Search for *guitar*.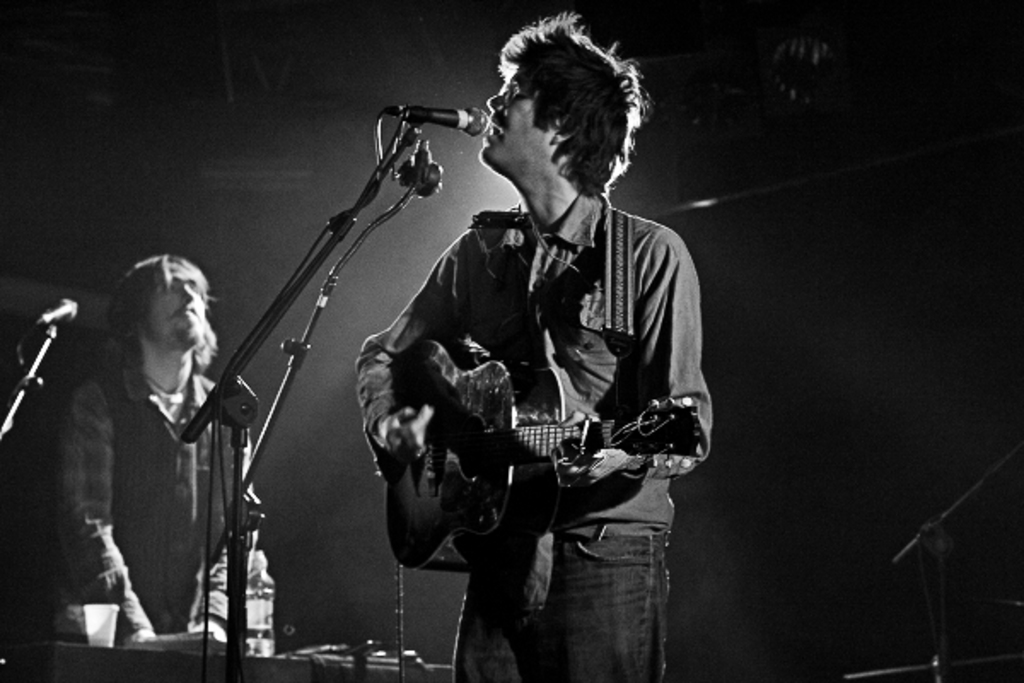
Found at 398/336/688/541.
